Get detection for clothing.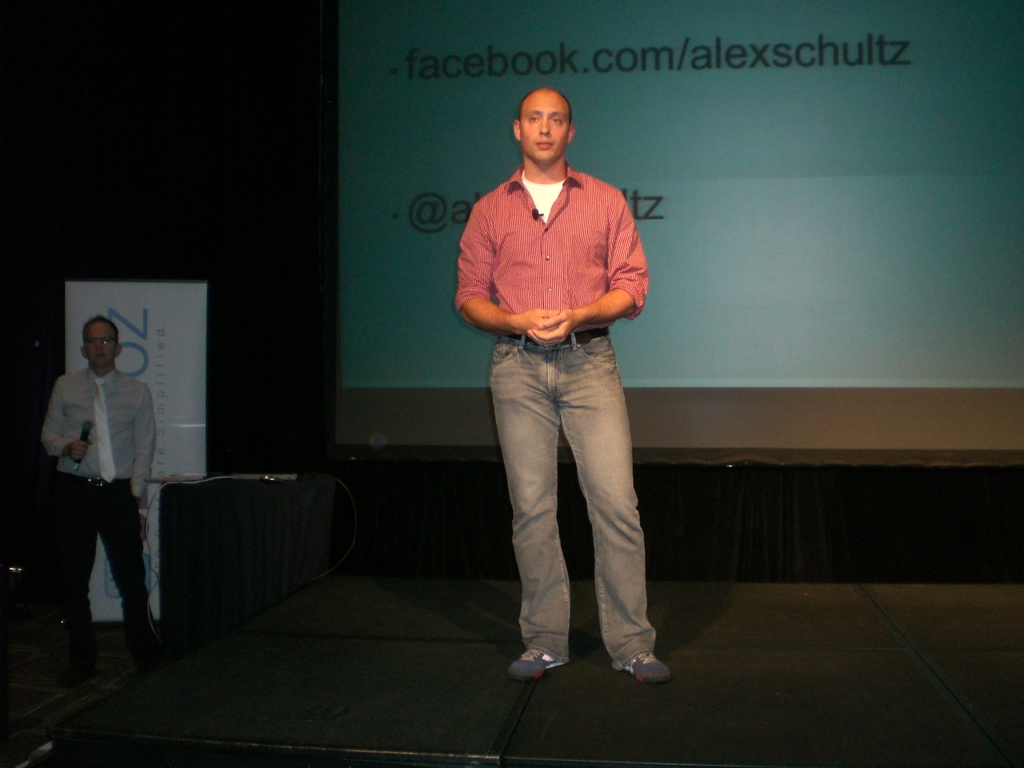
Detection: <box>43,367,157,673</box>.
